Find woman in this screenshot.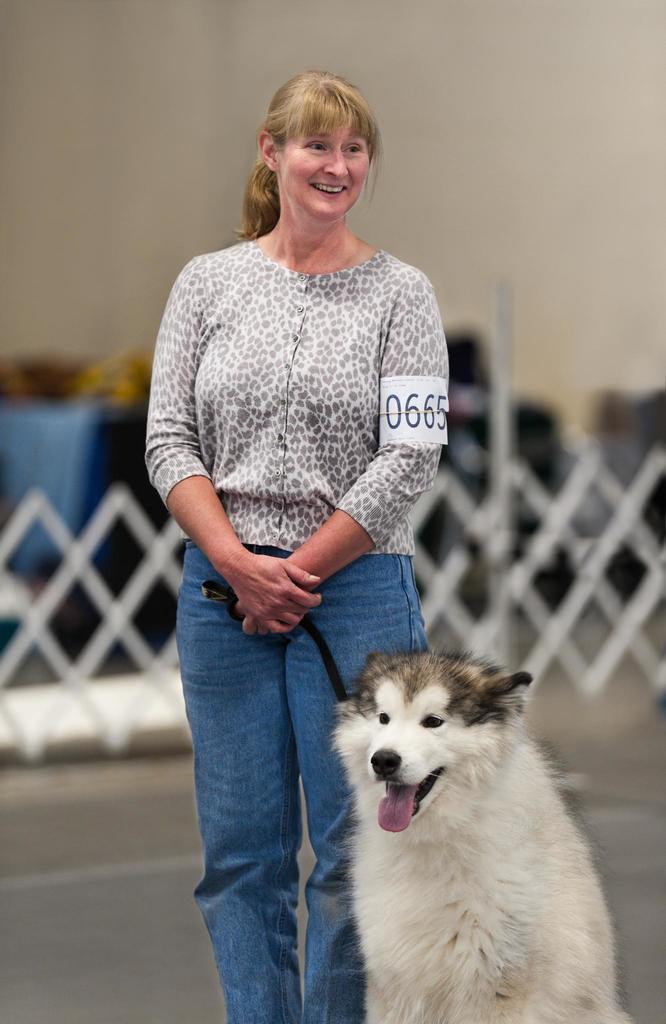
The bounding box for woman is left=144, top=68, right=451, bottom=1023.
